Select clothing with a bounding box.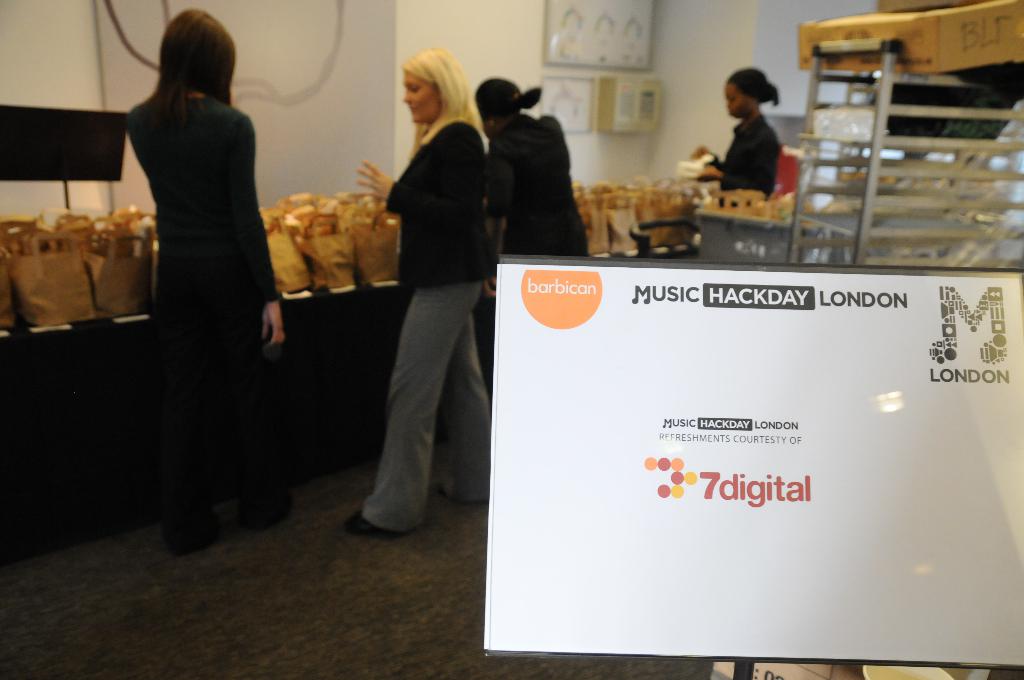
[484,111,586,254].
